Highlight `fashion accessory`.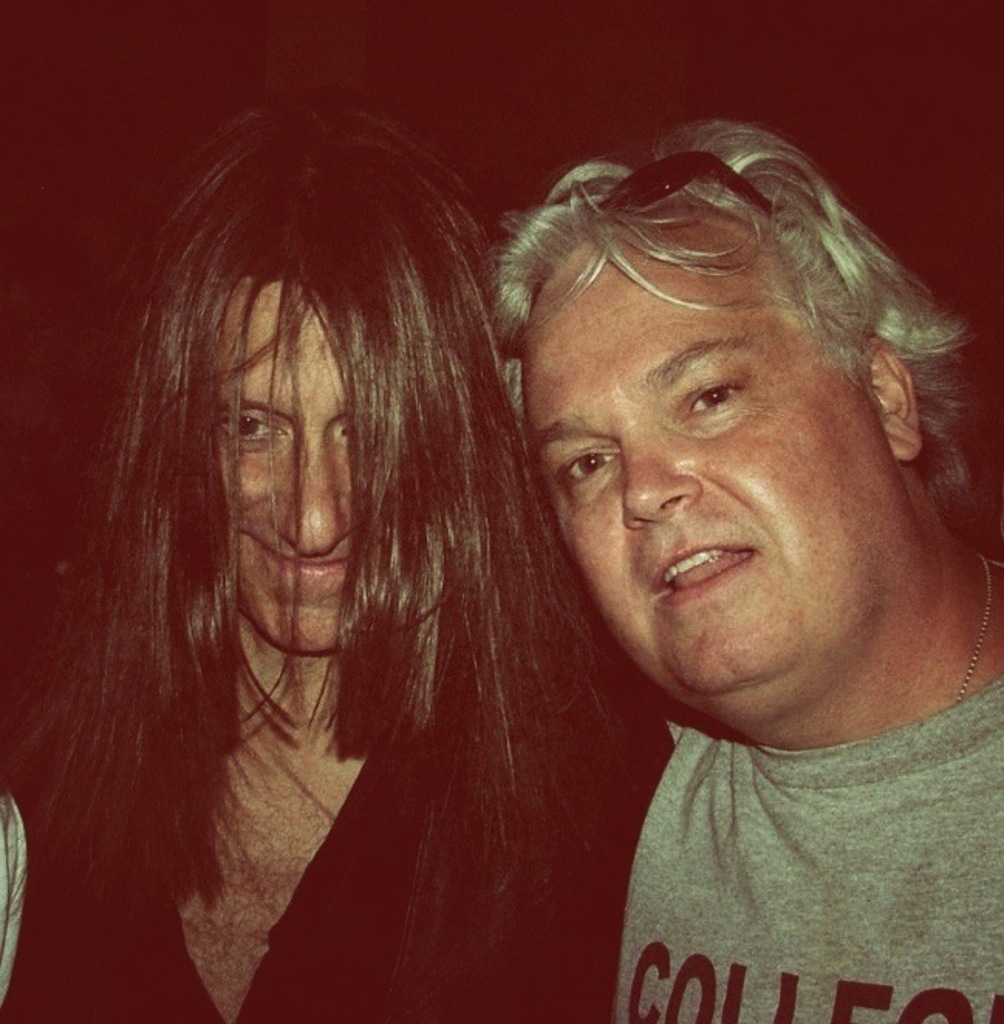
Highlighted region: {"left": 950, "top": 544, "right": 993, "bottom": 705}.
